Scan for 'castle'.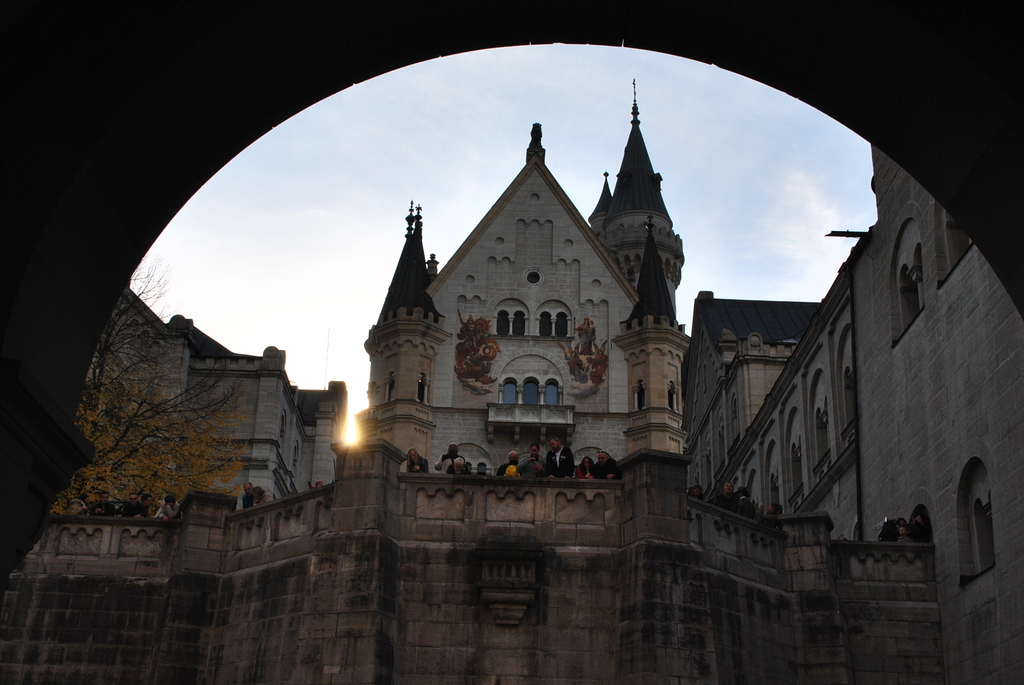
Scan result: pyautogui.locateOnScreen(72, 33, 1005, 670).
